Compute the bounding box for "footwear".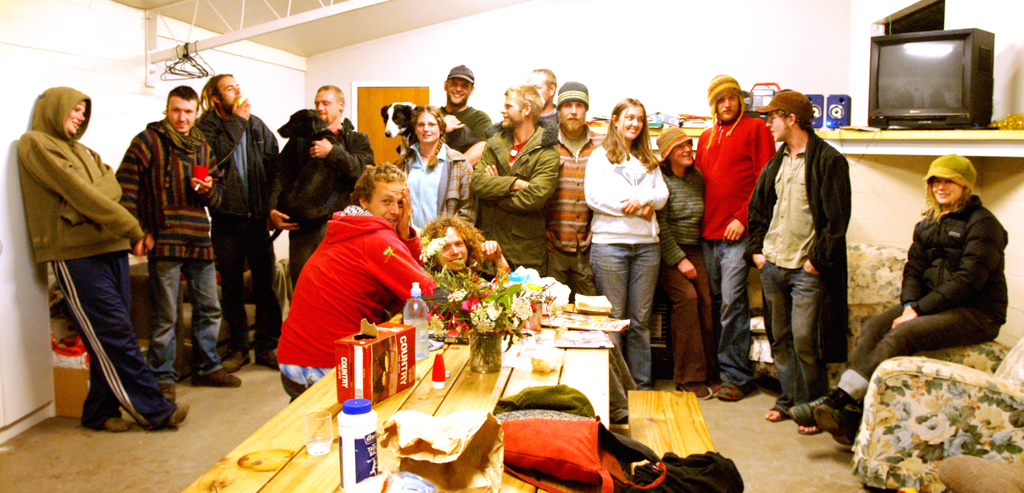
671/382/707/394.
